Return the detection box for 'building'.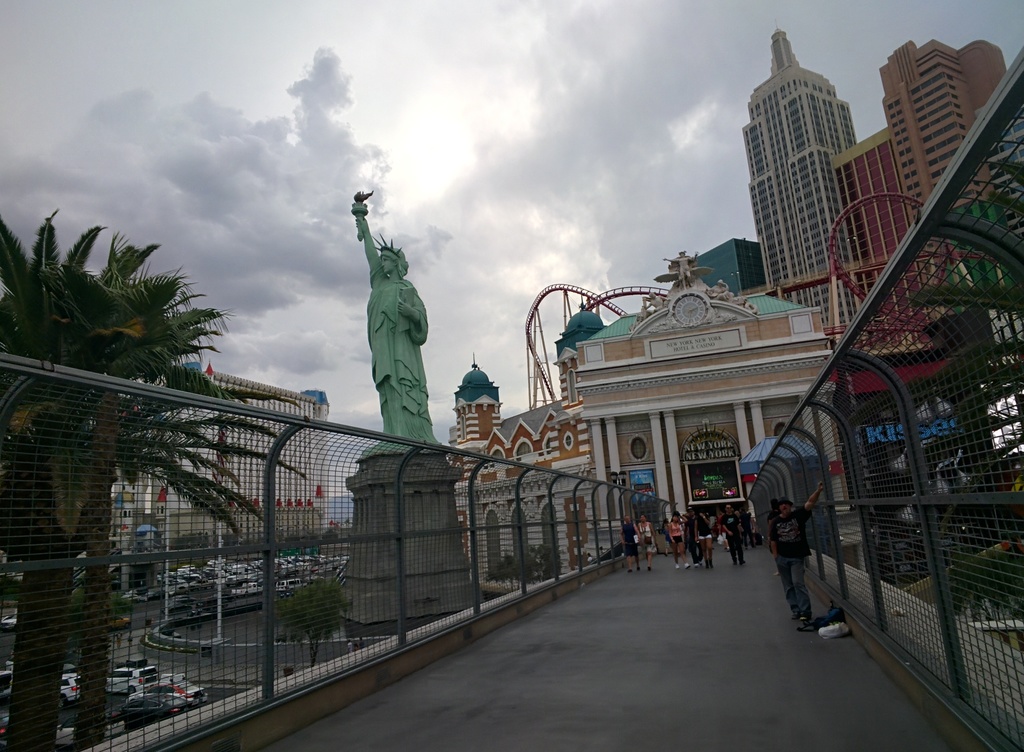
left=738, top=27, right=858, bottom=327.
